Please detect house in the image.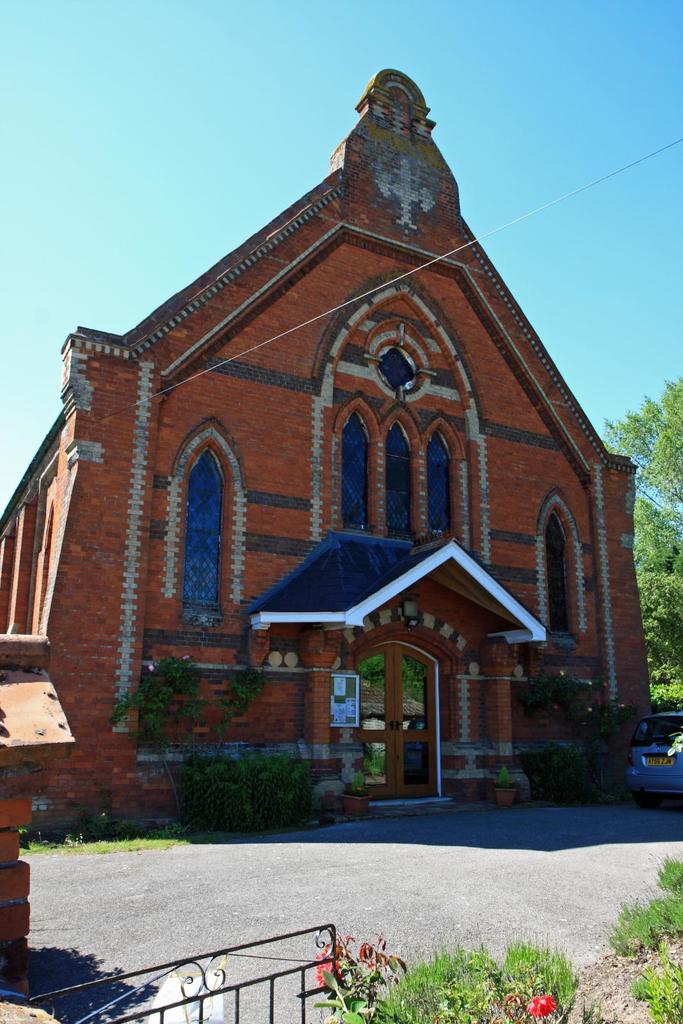
Rect(0, 66, 634, 834).
